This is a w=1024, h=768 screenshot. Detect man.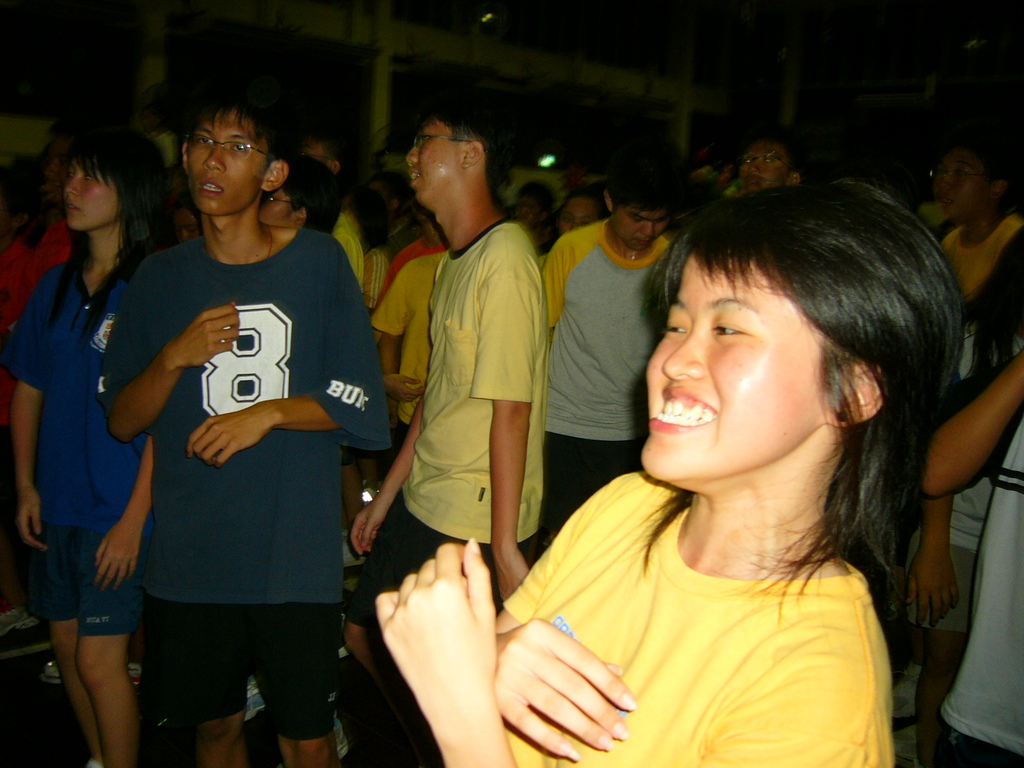
[928, 141, 1022, 319].
